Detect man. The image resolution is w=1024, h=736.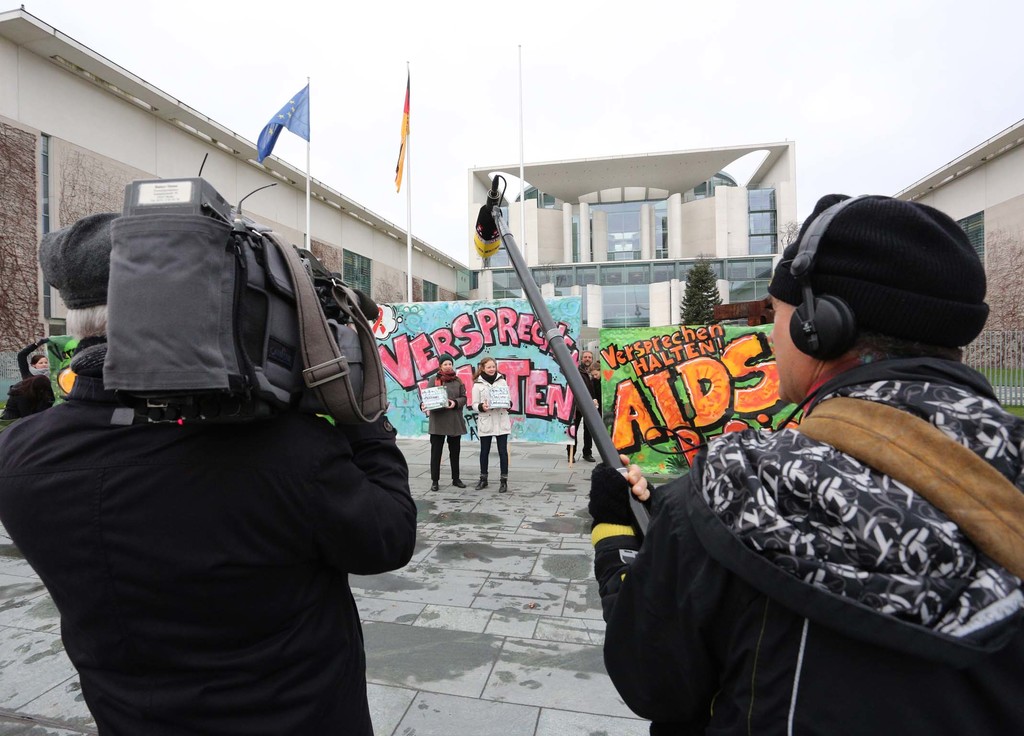
pyautogui.locateOnScreen(589, 192, 1023, 735).
